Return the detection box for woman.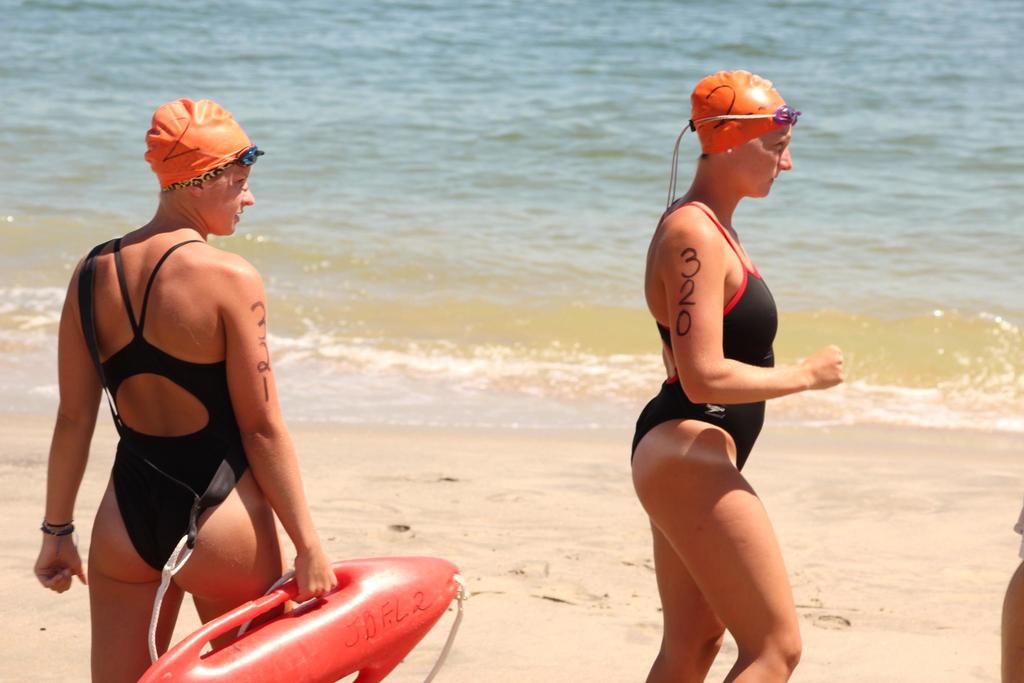
33:95:336:682.
